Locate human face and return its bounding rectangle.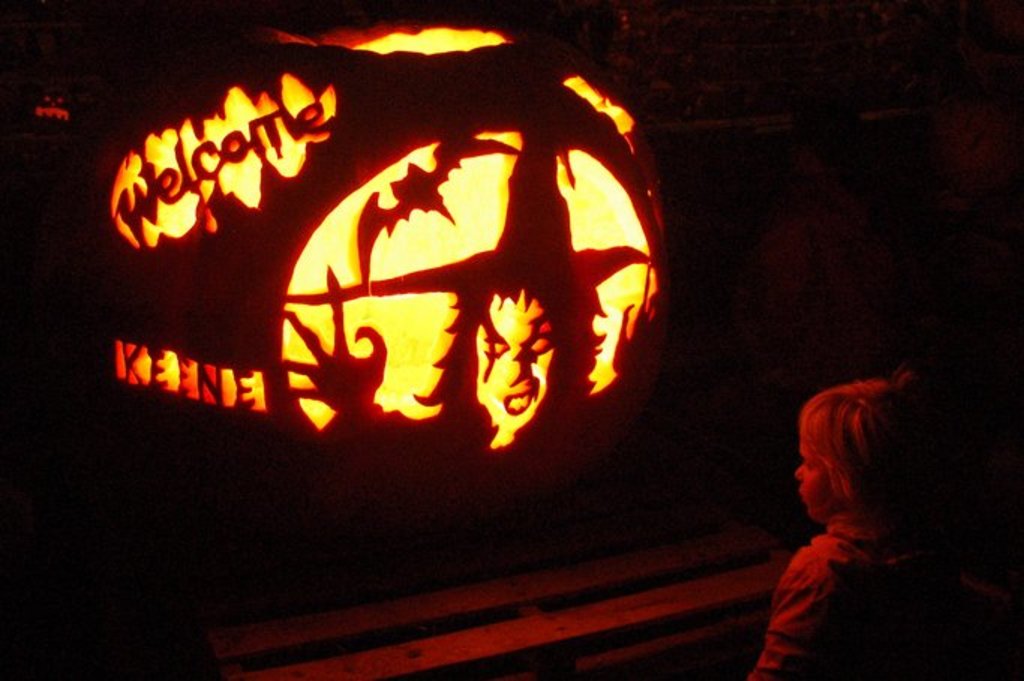
bbox=(478, 294, 553, 431).
